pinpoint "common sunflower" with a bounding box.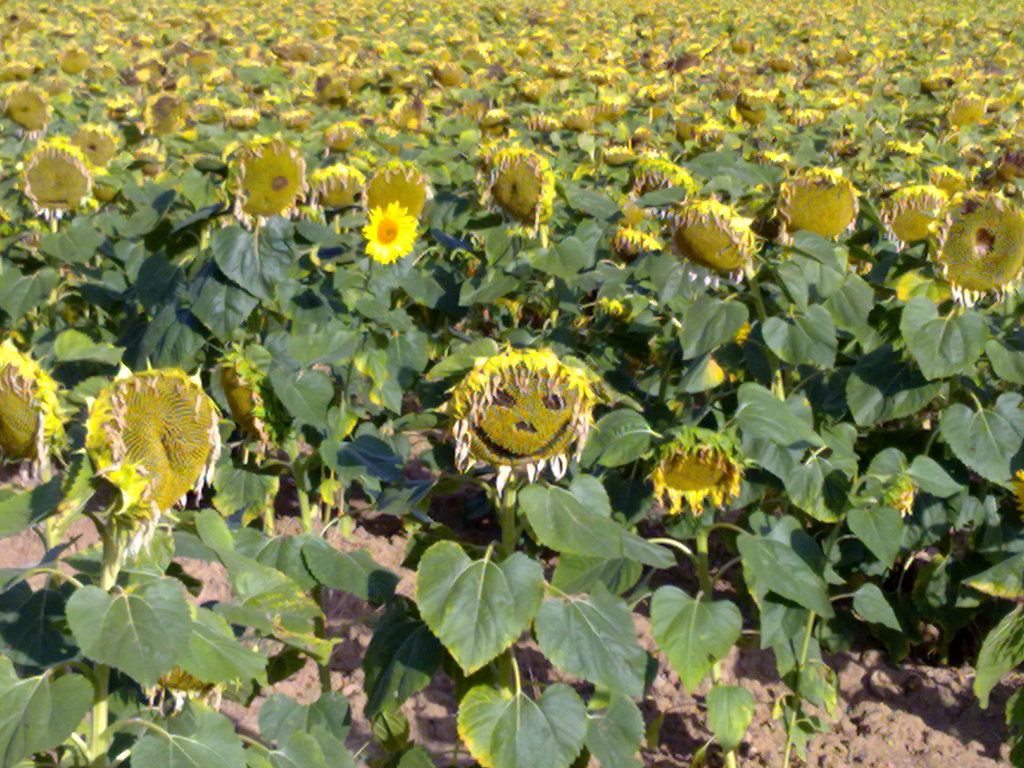
76, 121, 109, 166.
